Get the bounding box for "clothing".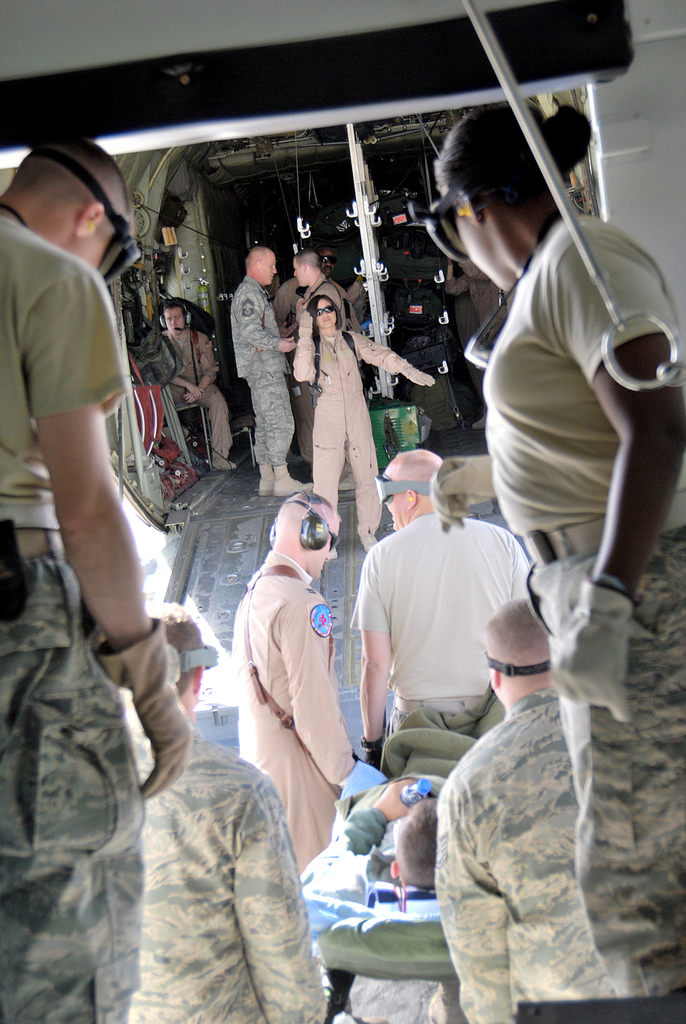
475,207,685,988.
